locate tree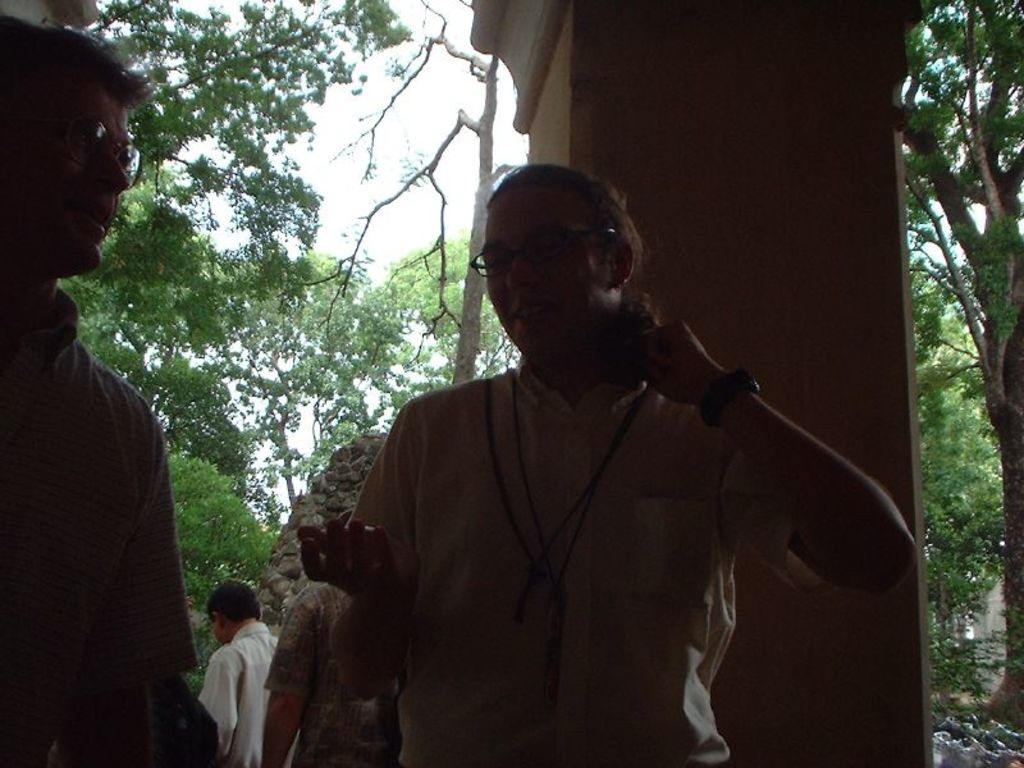
l=160, t=438, r=297, b=685
